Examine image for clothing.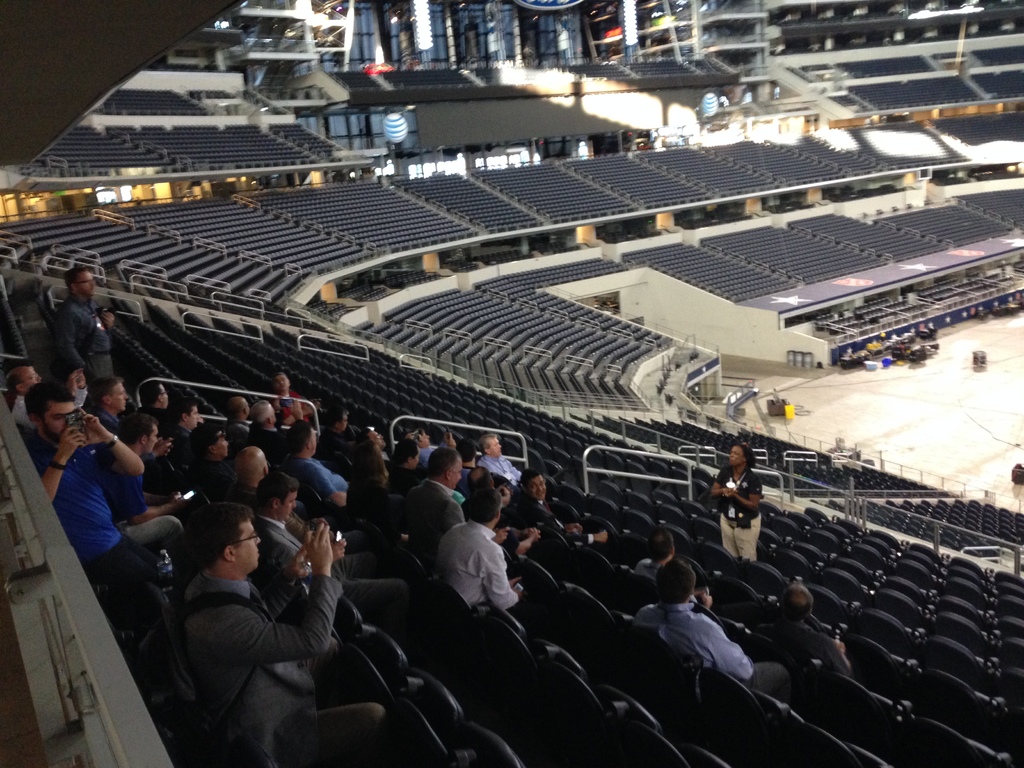
Examination result: locate(714, 467, 765, 562).
